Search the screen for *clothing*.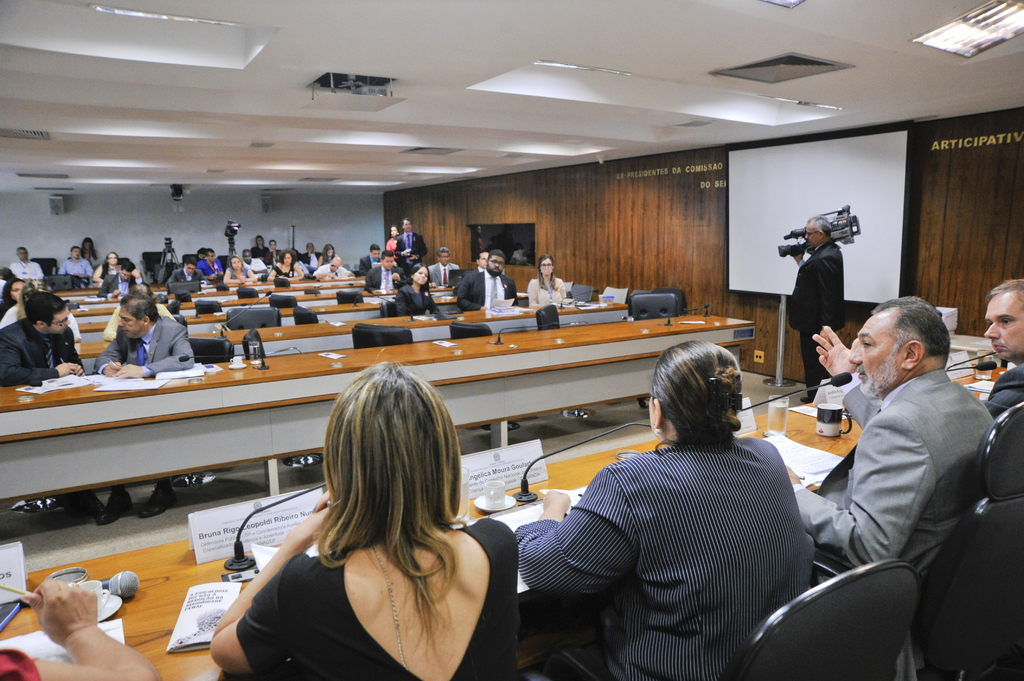
Found at bbox=(0, 309, 78, 389).
